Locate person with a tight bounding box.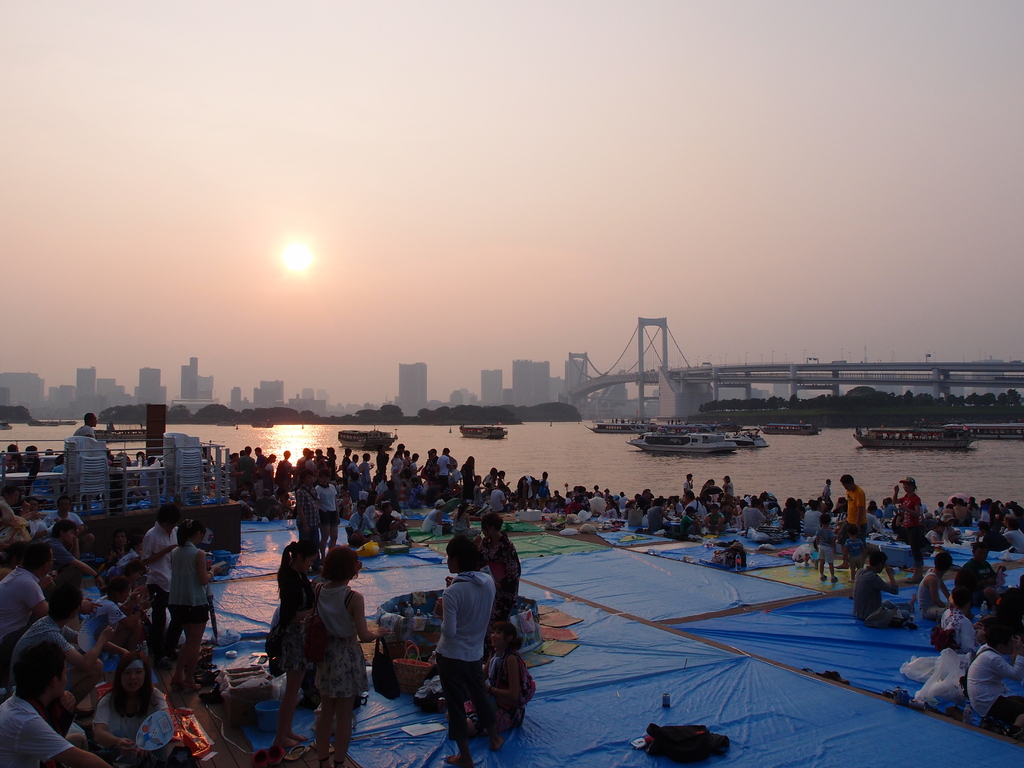
[297, 539, 369, 766].
